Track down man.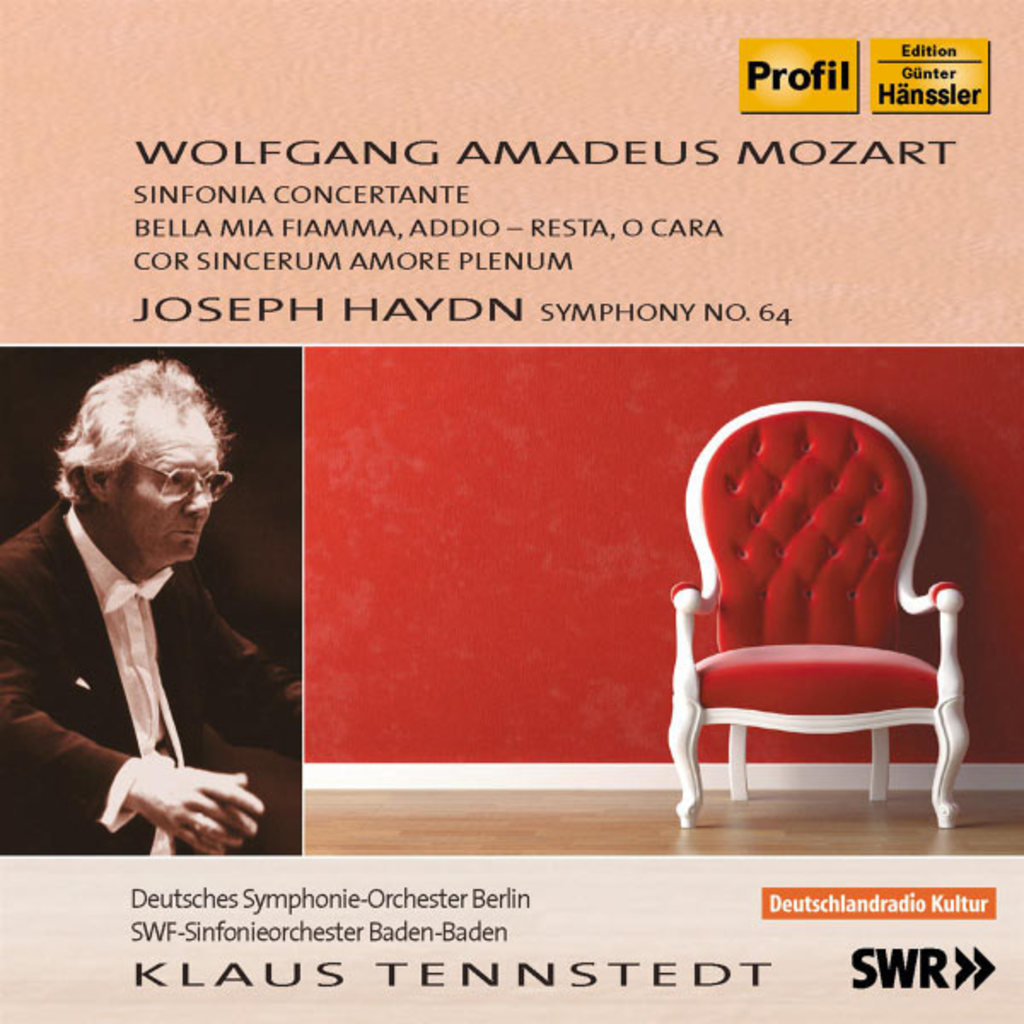
Tracked to (left=0, top=360, right=290, bottom=879).
